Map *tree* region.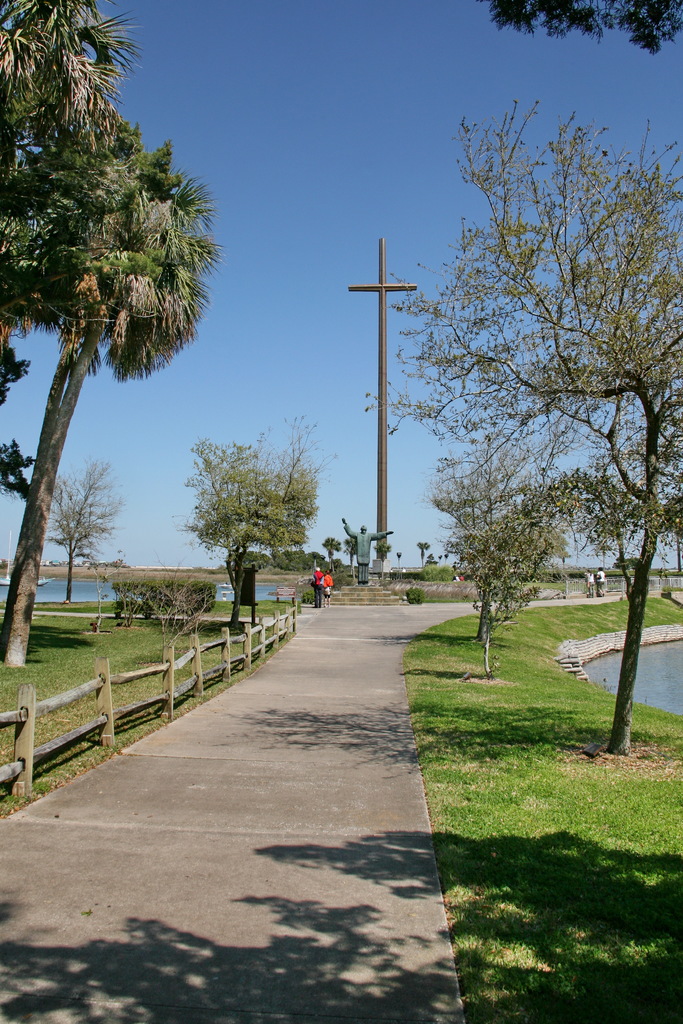
Mapped to {"x1": 345, "y1": 534, "x2": 359, "y2": 577}.
